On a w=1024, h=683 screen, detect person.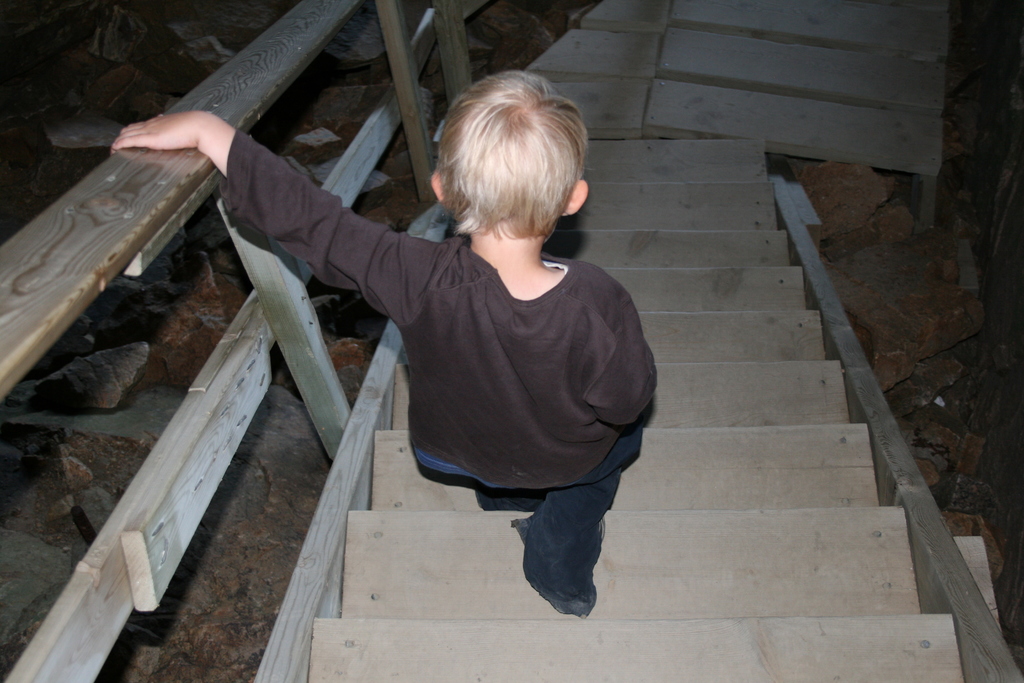
[362,98,664,596].
